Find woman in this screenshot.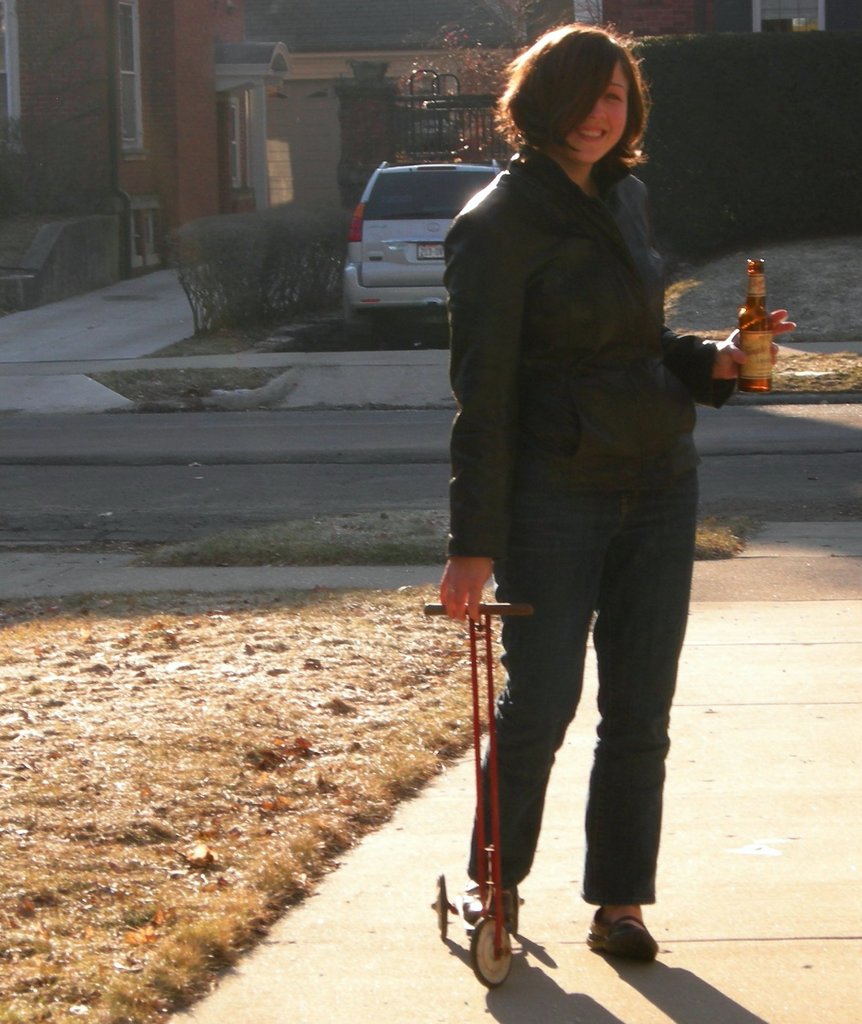
The bounding box for woman is [440, 20, 796, 960].
